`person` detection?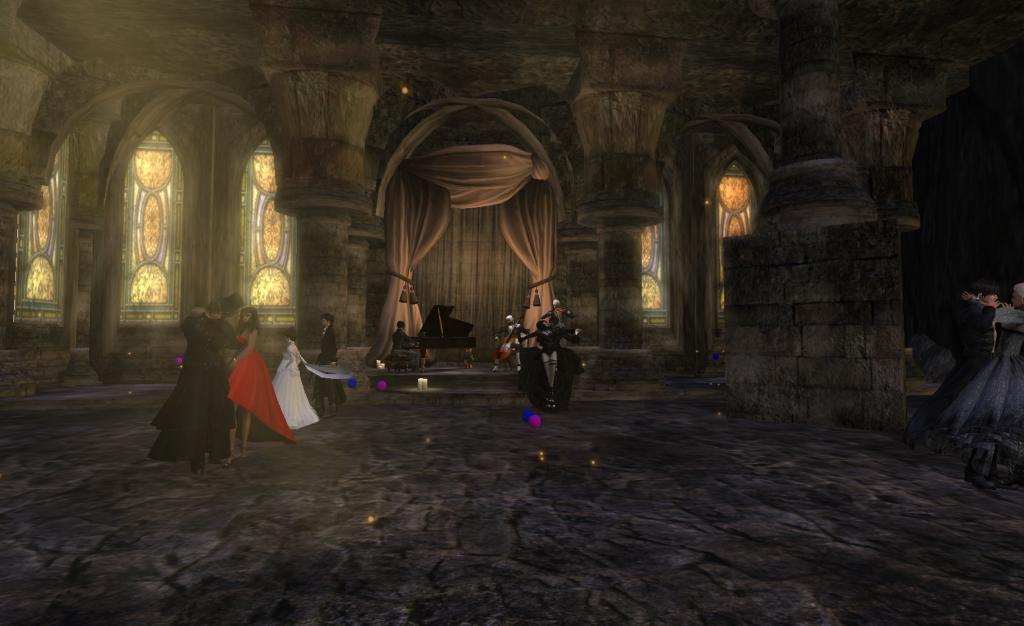
{"left": 906, "top": 288, "right": 1003, "bottom": 447}
